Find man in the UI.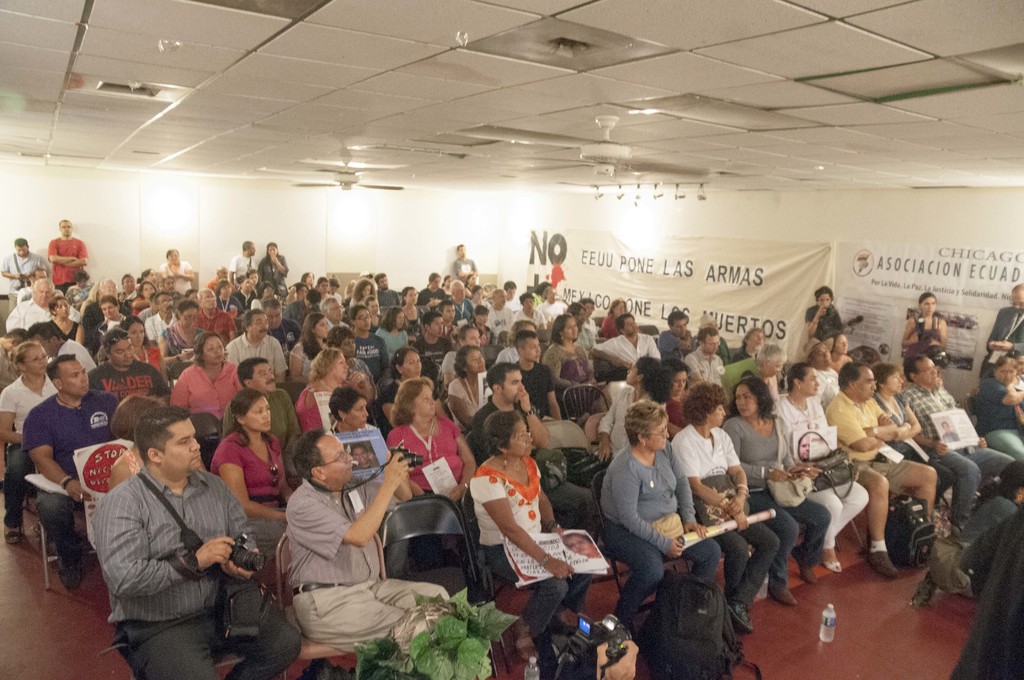
UI element at select_region(502, 282, 527, 312).
